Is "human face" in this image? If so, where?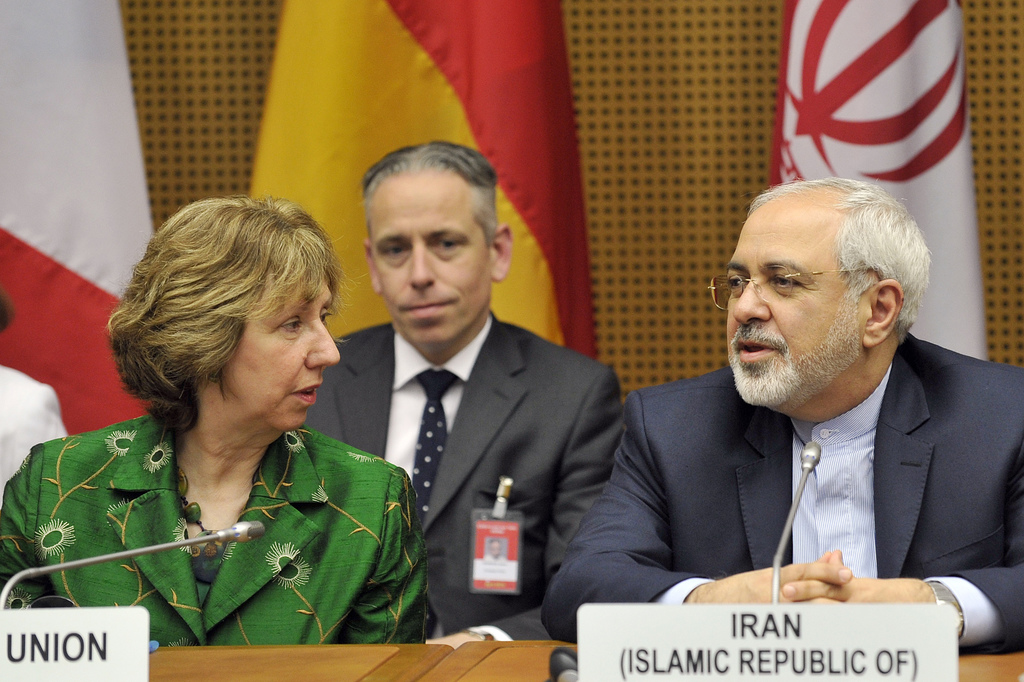
Yes, at locate(220, 251, 339, 430).
